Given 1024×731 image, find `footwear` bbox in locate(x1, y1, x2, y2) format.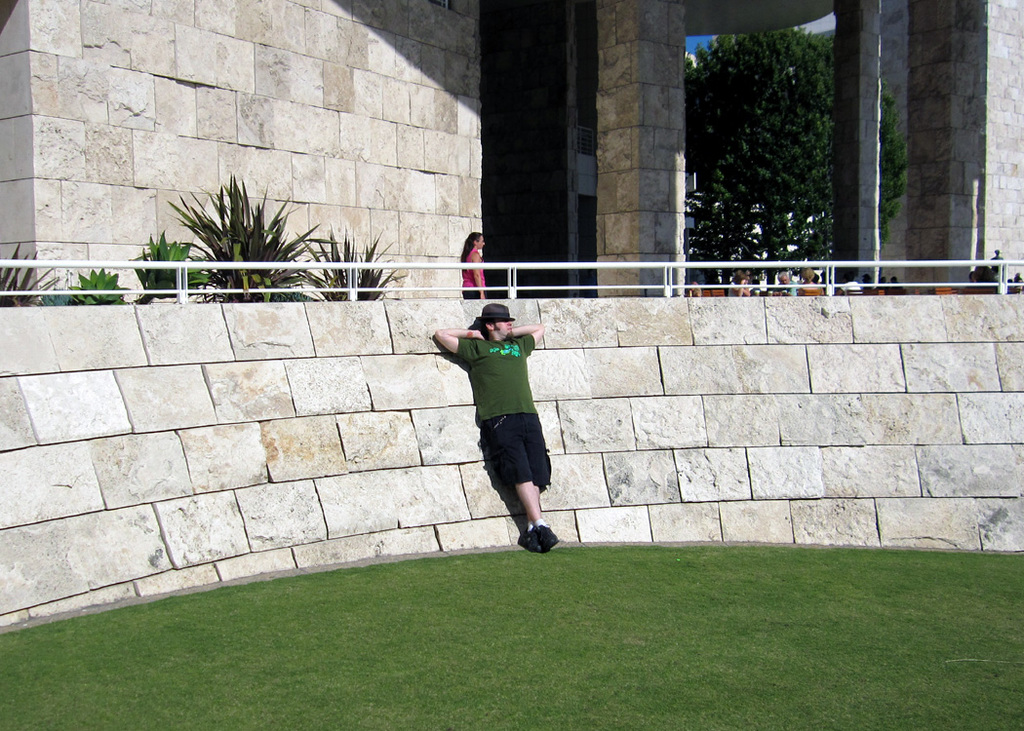
locate(537, 523, 565, 558).
